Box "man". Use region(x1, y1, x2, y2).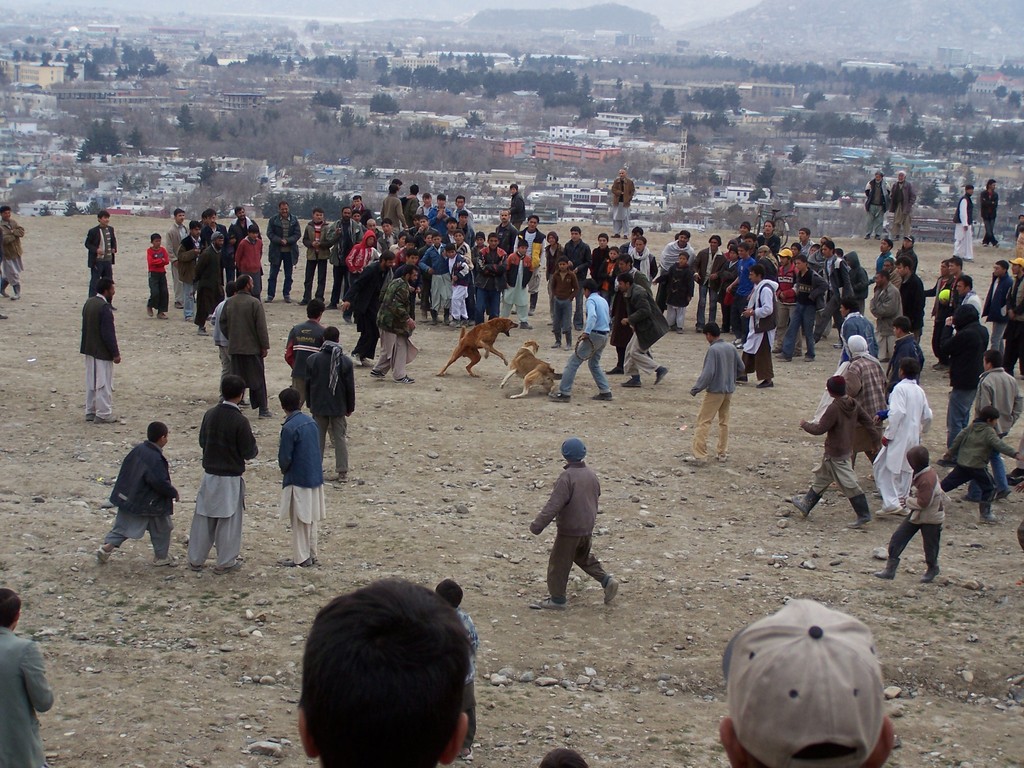
region(78, 278, 122, 421).
